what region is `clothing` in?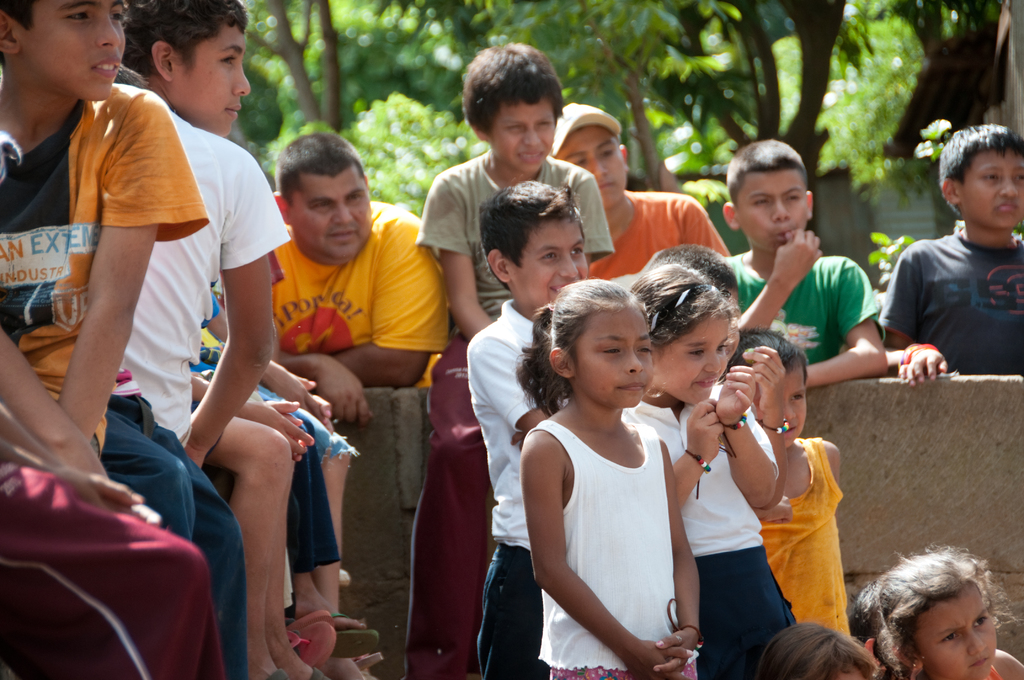
left=723, top=250, right=887, bottom=364.
